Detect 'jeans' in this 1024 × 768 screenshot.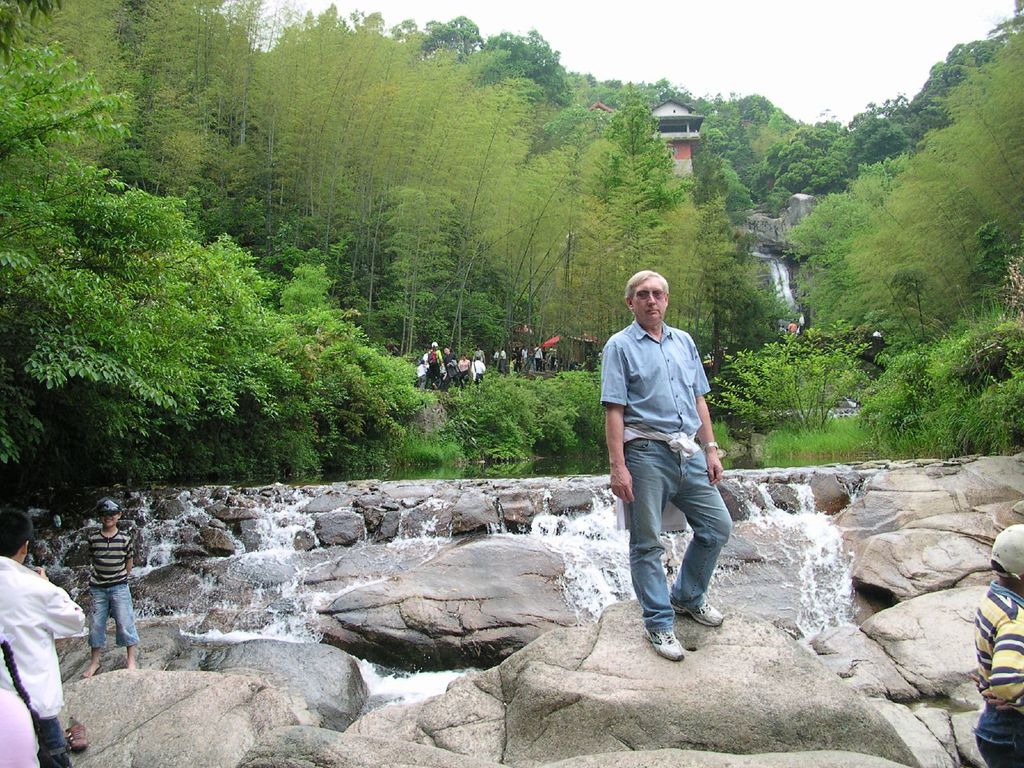
Detection: detection(612, 412, 726, 657).
